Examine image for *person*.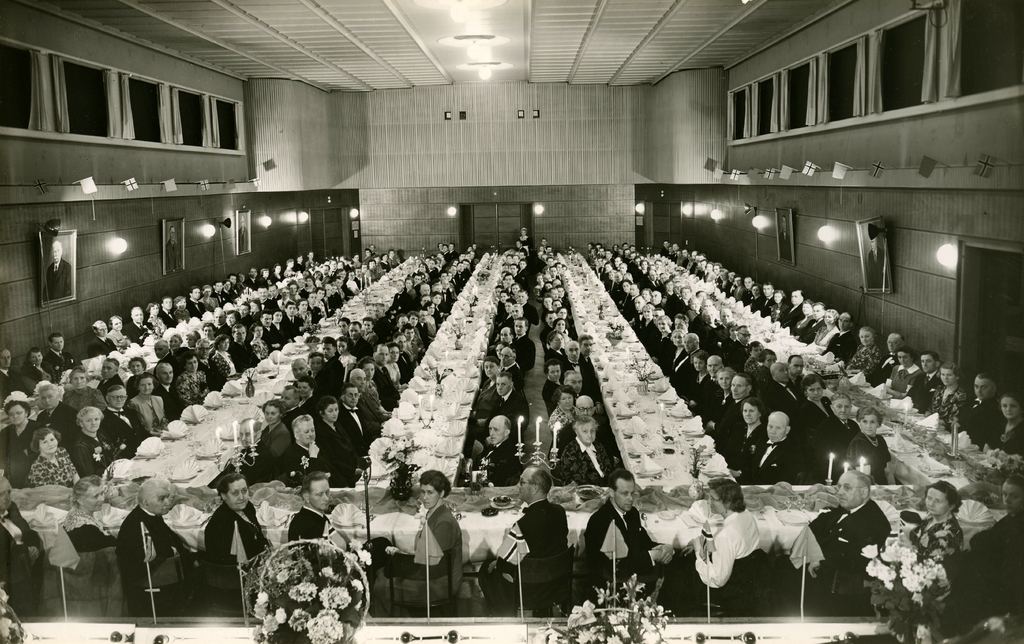
Examination result: [907, 486, 968, 579].
